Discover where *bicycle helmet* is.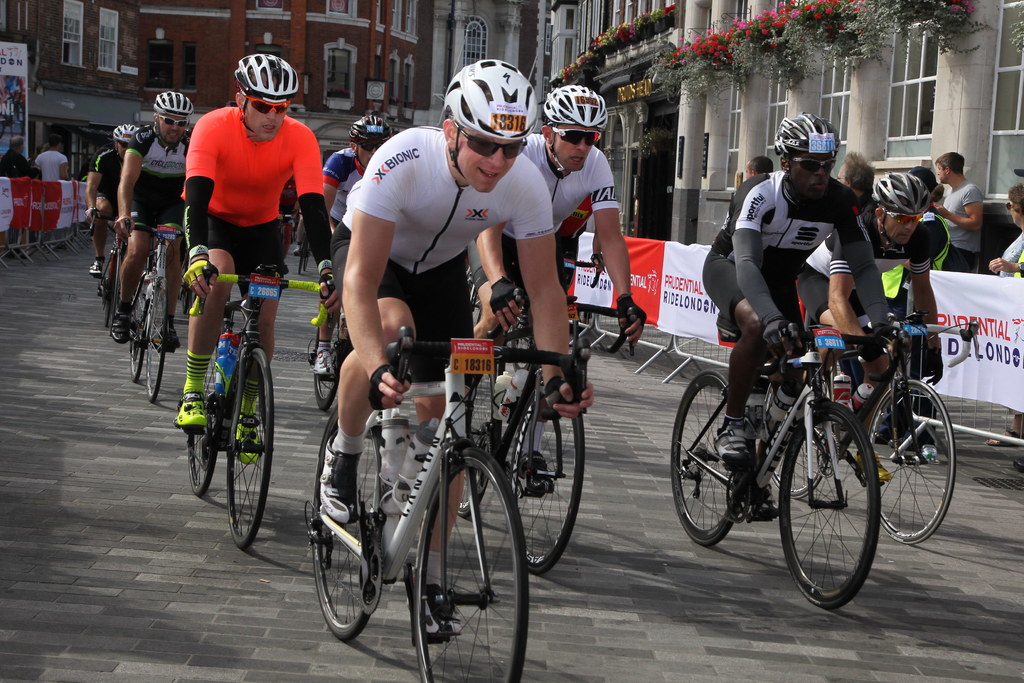
Discovered at x1=548 y1=83 x2=605 y2=128.
